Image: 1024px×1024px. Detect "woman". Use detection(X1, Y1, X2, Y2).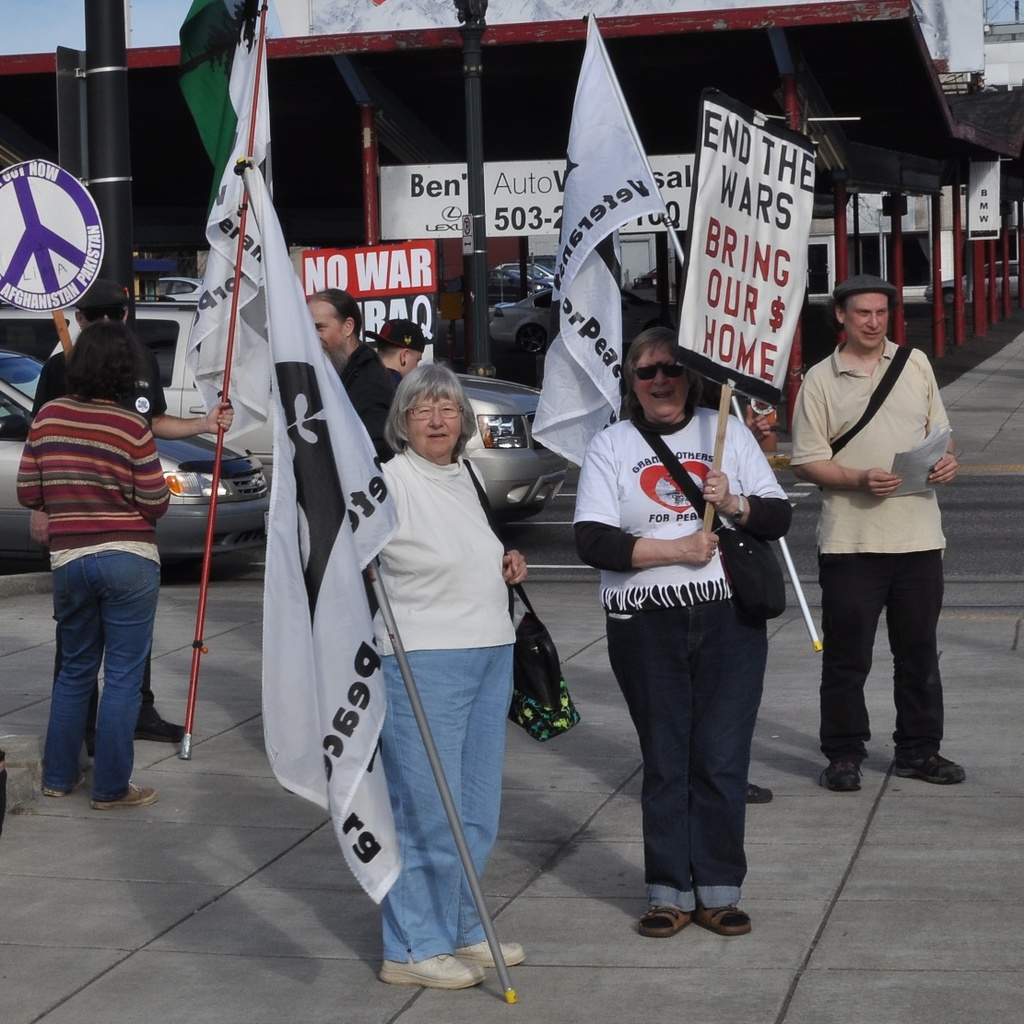
detection(13, 322, 173, 808).
